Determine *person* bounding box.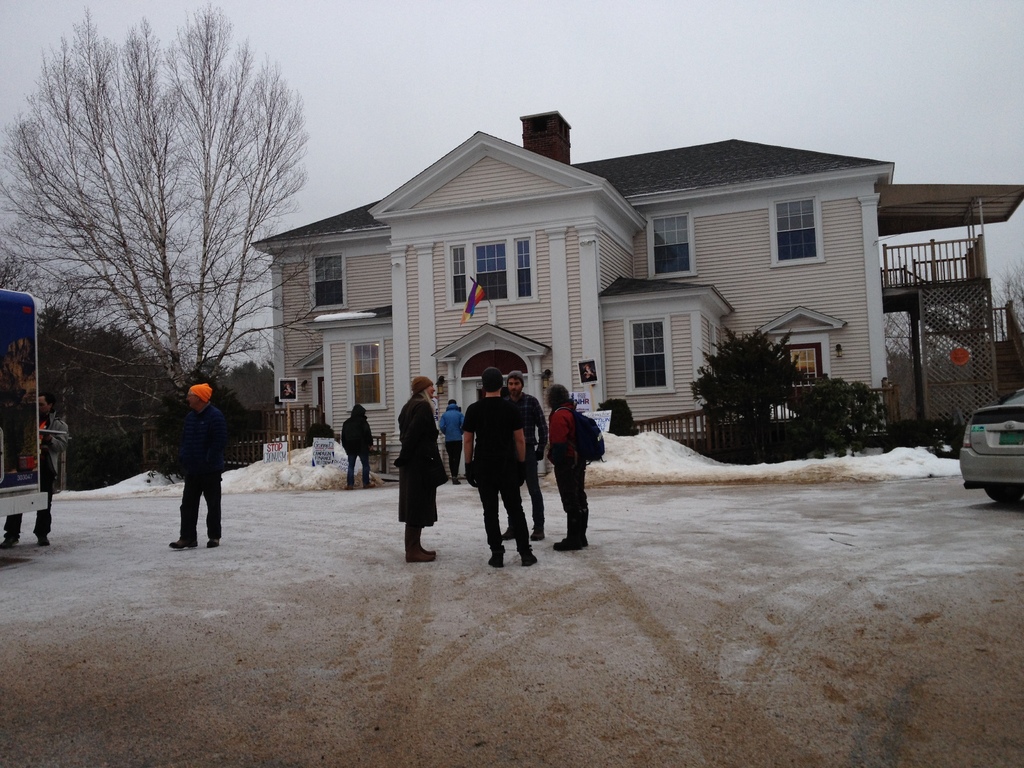
Determined: (left=456, top=363, right=534, bottom=566).
